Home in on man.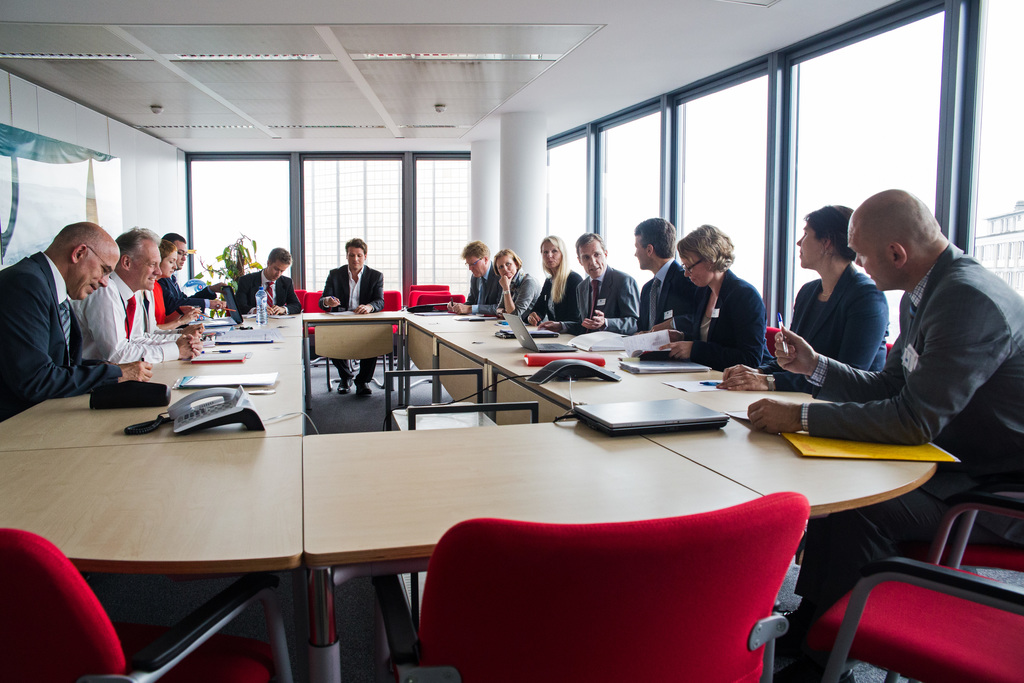
Homed in at <box>441,243,499,318</box>.
